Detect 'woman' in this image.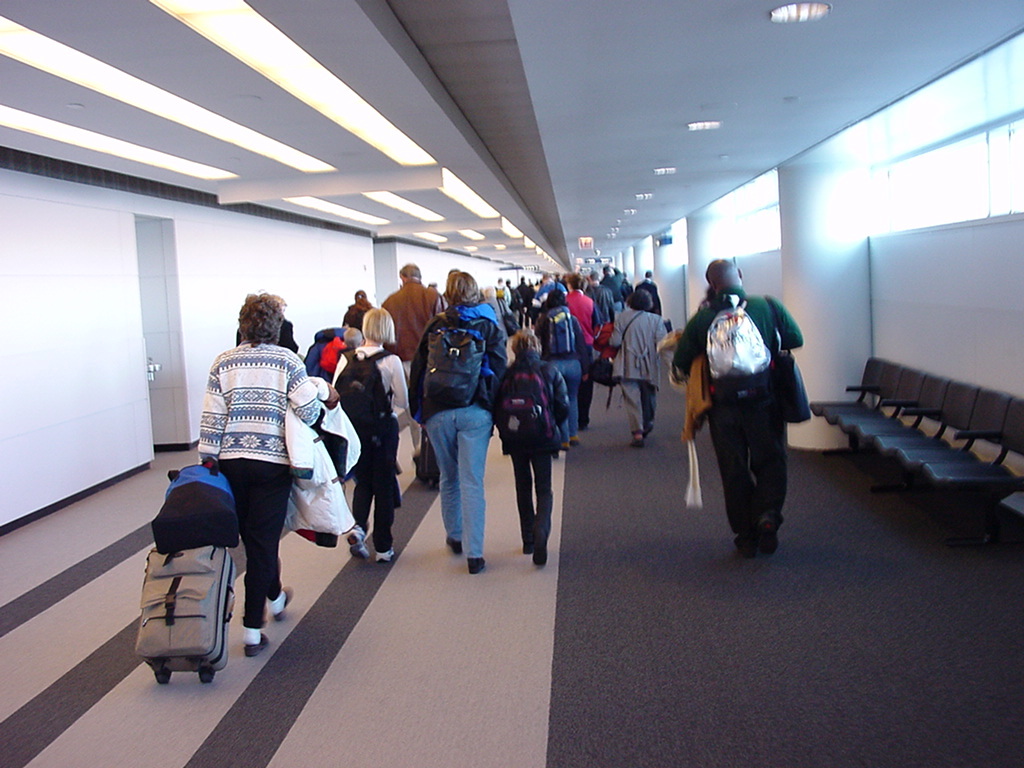
Detection: <region>613, 286, 668, 445</region>.
